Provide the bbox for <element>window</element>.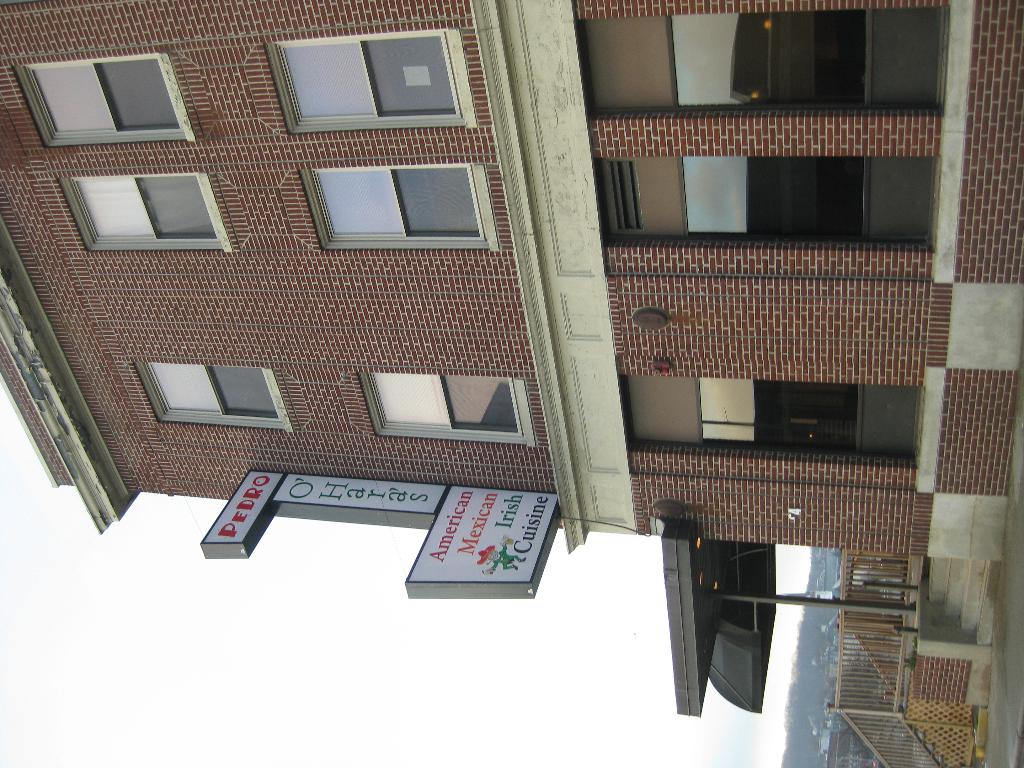
select_region(297, 165, 494, 248).
